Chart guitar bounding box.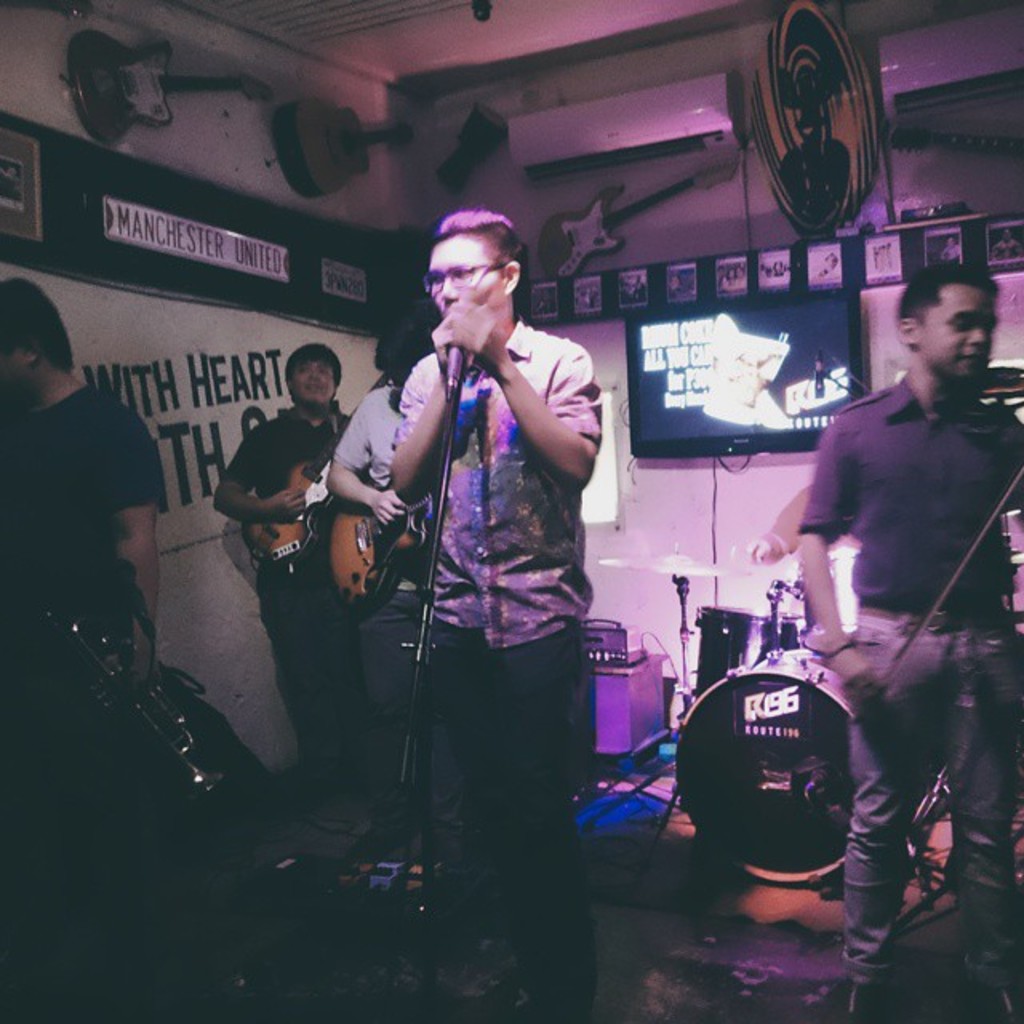
Charted: {"x1": 891, "y1": 120, "x2": 1022, "y2": 163}.
